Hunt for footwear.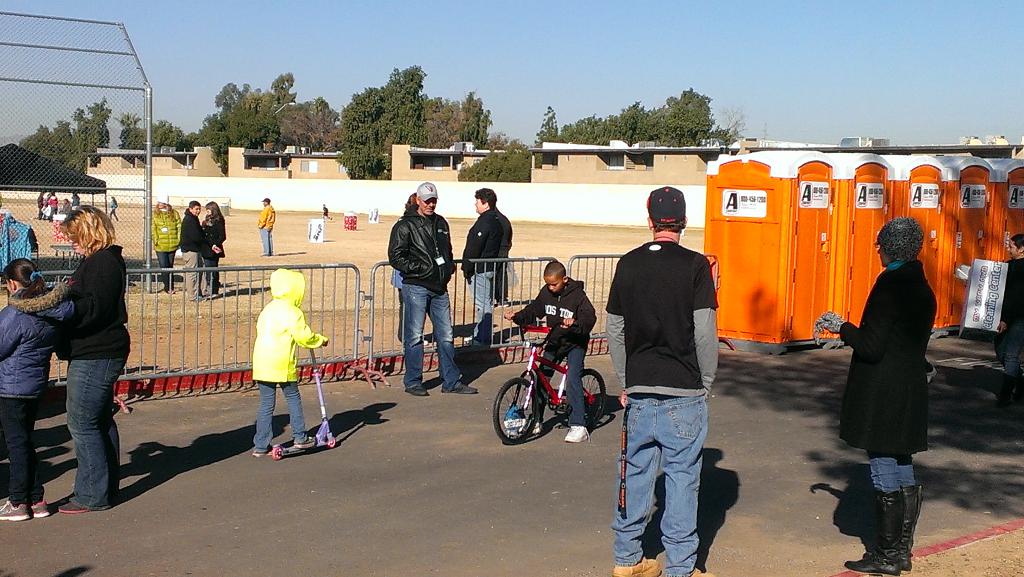
Hunted down at detection(665, 567, 715, 576).
